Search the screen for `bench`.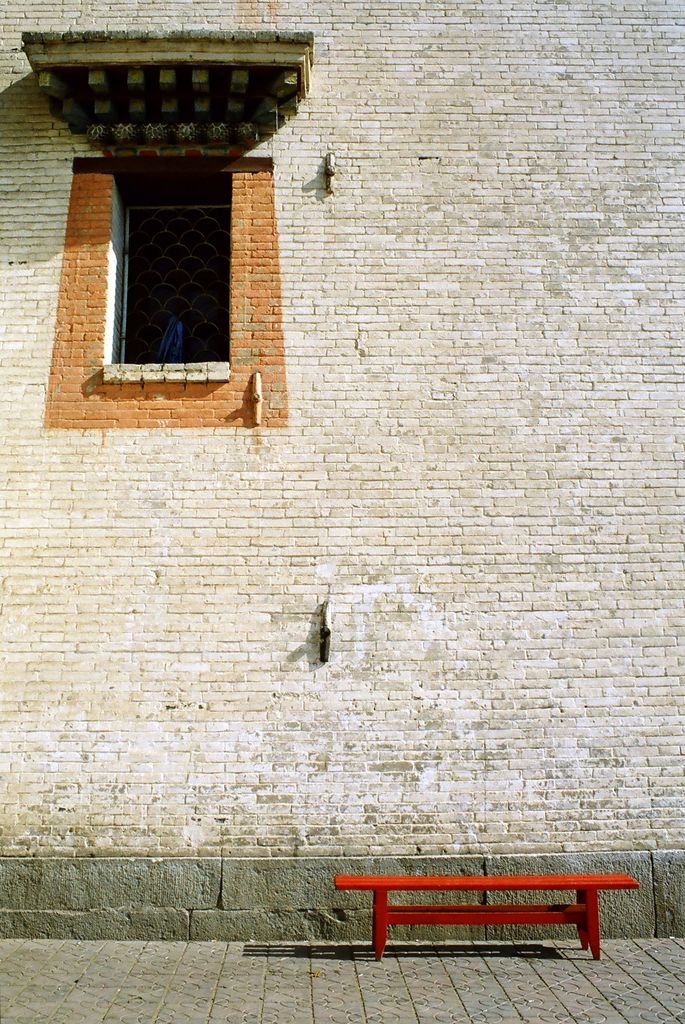
Found at detection(336, 863, 636, 970).
